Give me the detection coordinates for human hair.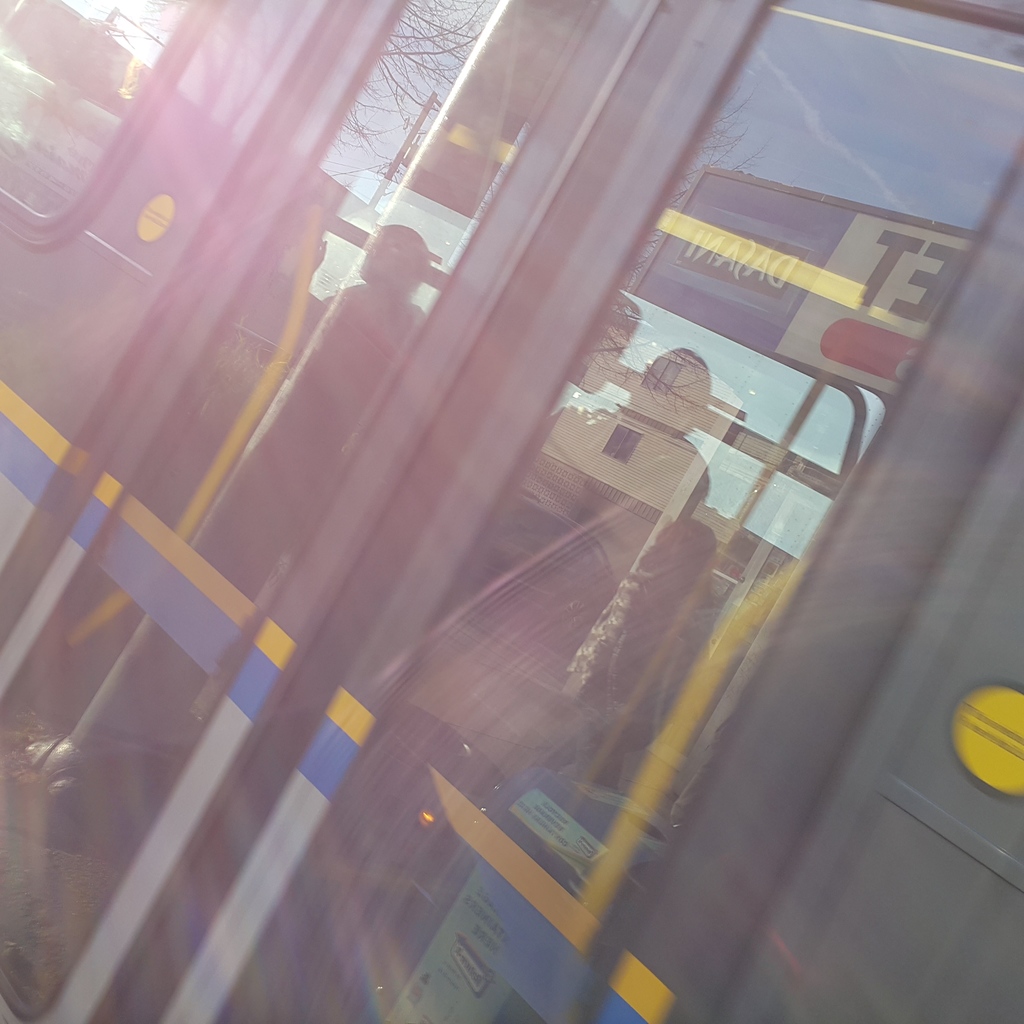
[x1=618, y1=345, x2=714, y2=438].
